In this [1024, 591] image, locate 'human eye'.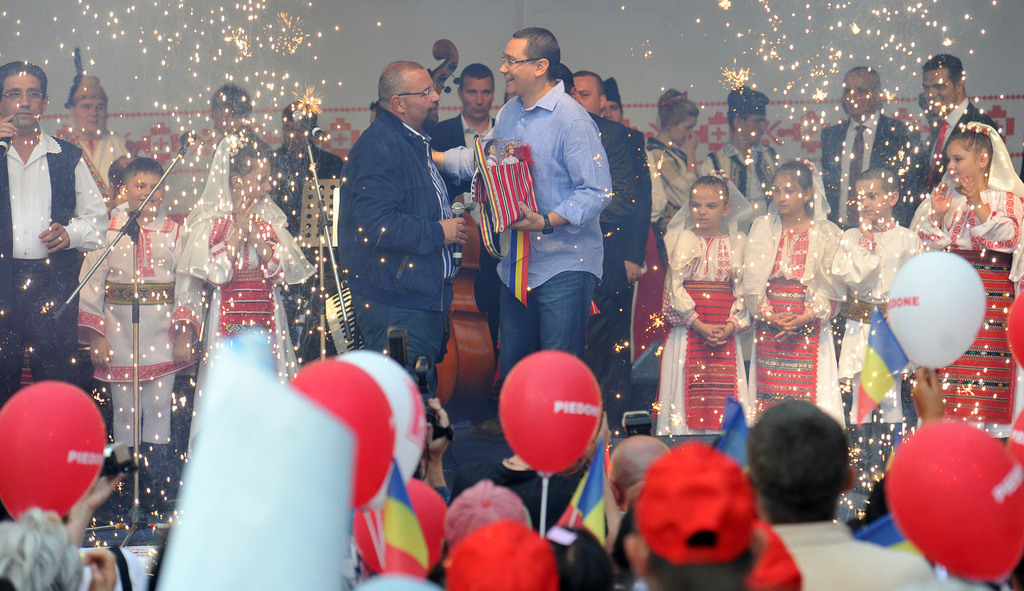
Bounding box: box(690, 203, 702, 208).
